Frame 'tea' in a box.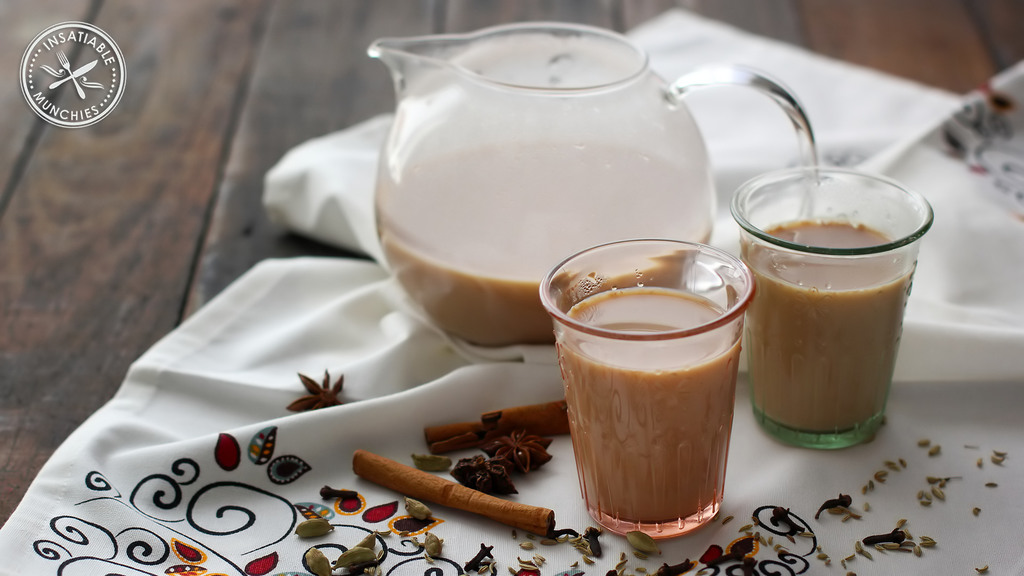
bbox=[369, 141, 709, 347].
